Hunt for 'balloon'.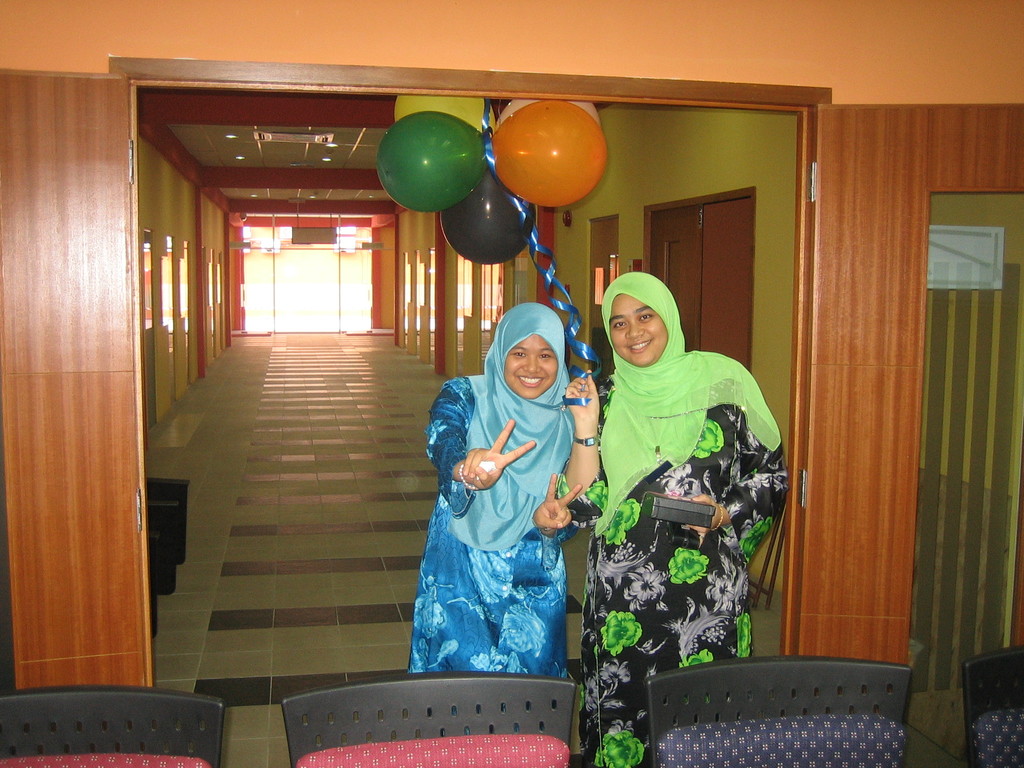
Hunted down at box(393, 90, 487, 132).
